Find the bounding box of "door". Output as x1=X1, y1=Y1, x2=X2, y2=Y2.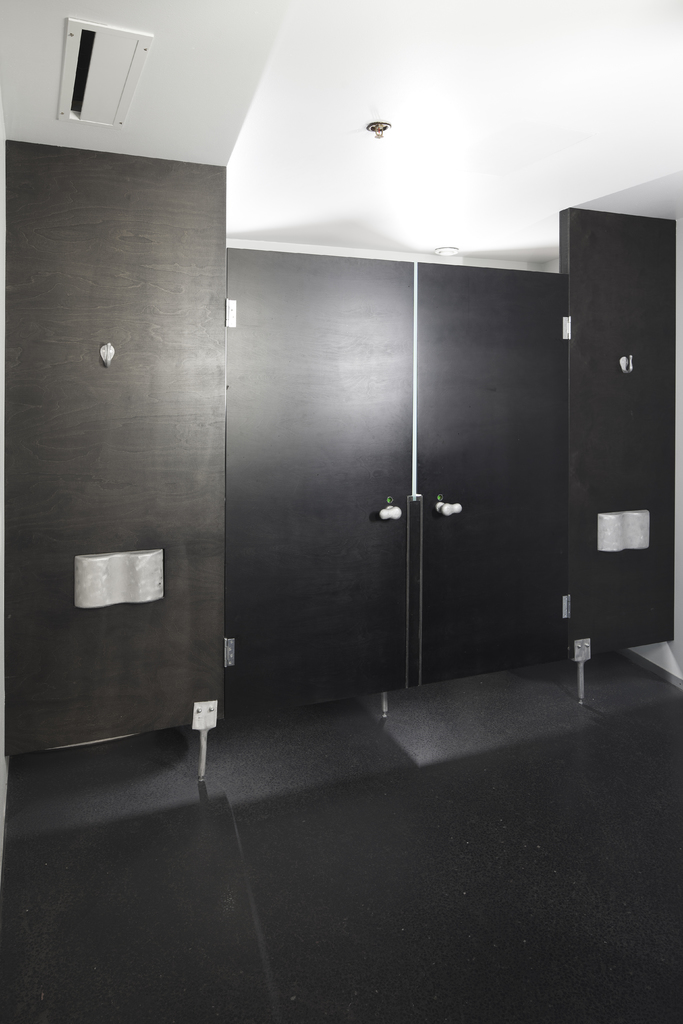
x1=267, y1=286, x2=554, y2=687.
